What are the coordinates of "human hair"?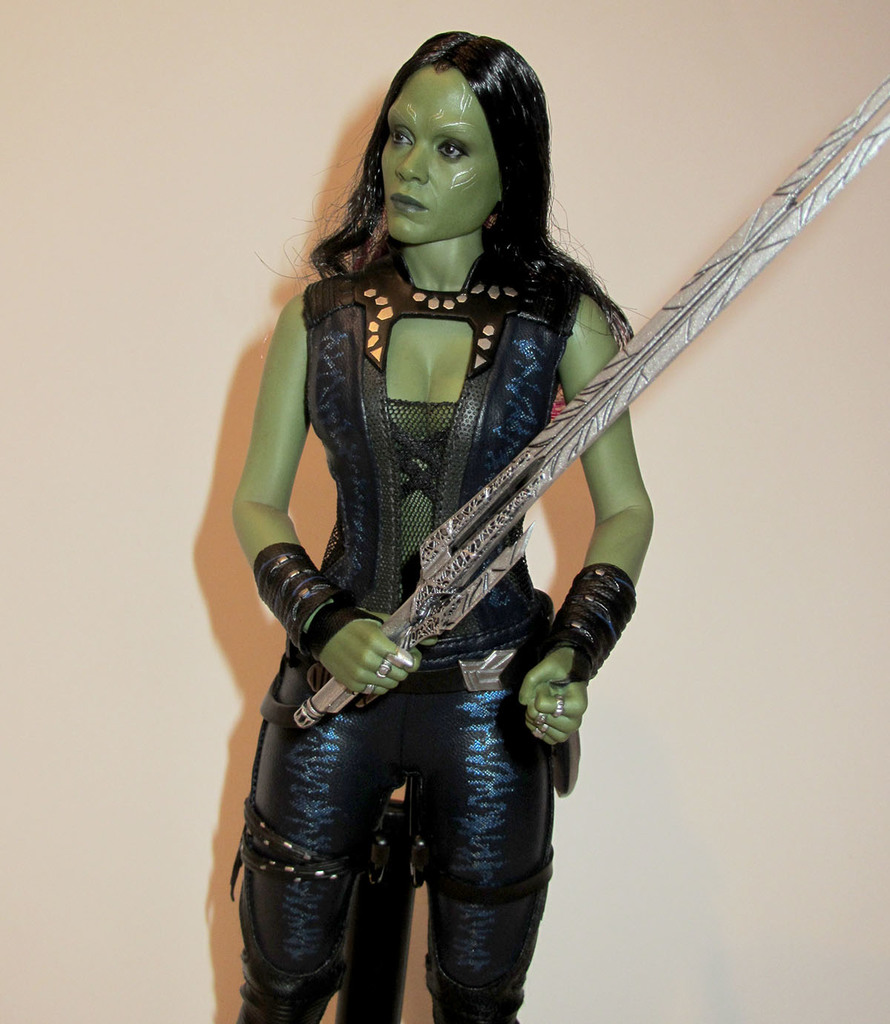
rect(310, 31, 578, 323).
